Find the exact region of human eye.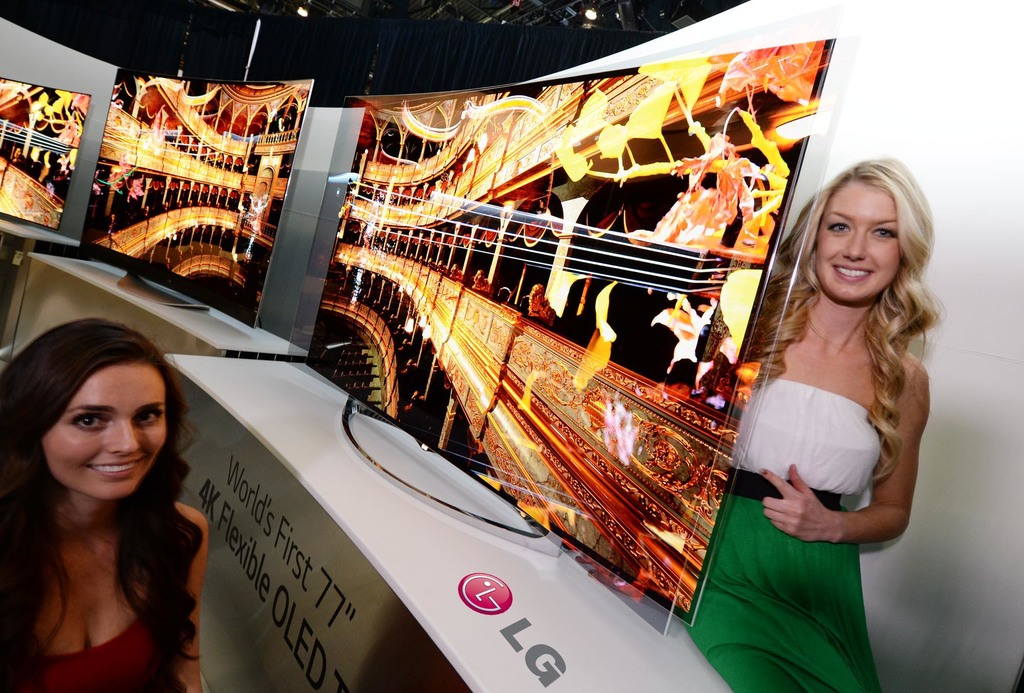
Exact region: BBox(822, 219, 855, 235).
